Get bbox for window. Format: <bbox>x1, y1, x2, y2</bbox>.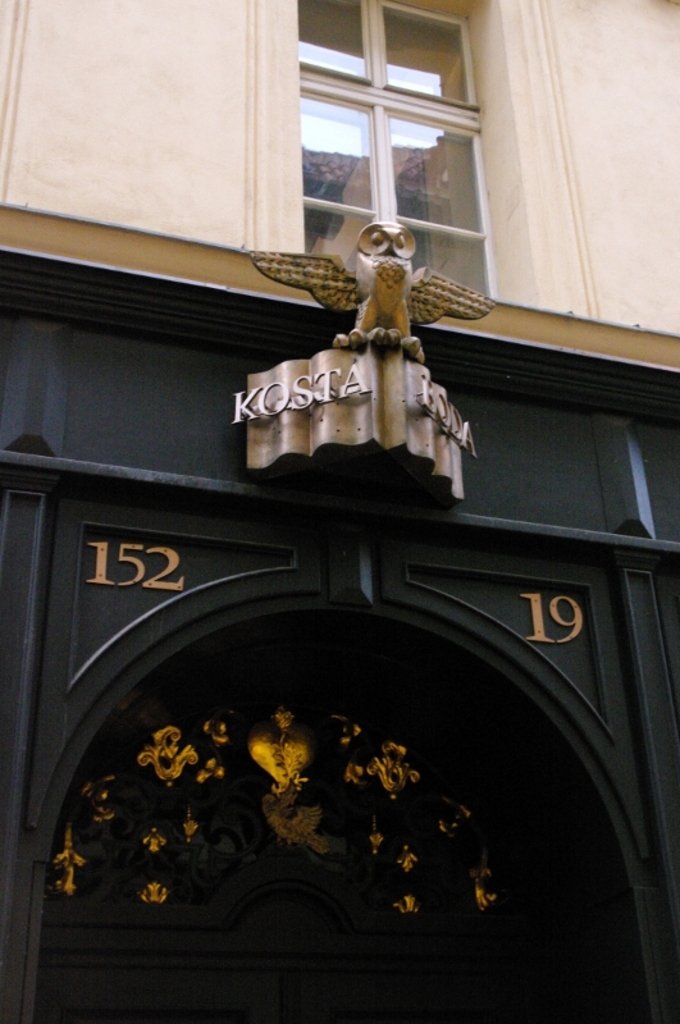
<bbox>271, 9, 514, 247</bbox>.
